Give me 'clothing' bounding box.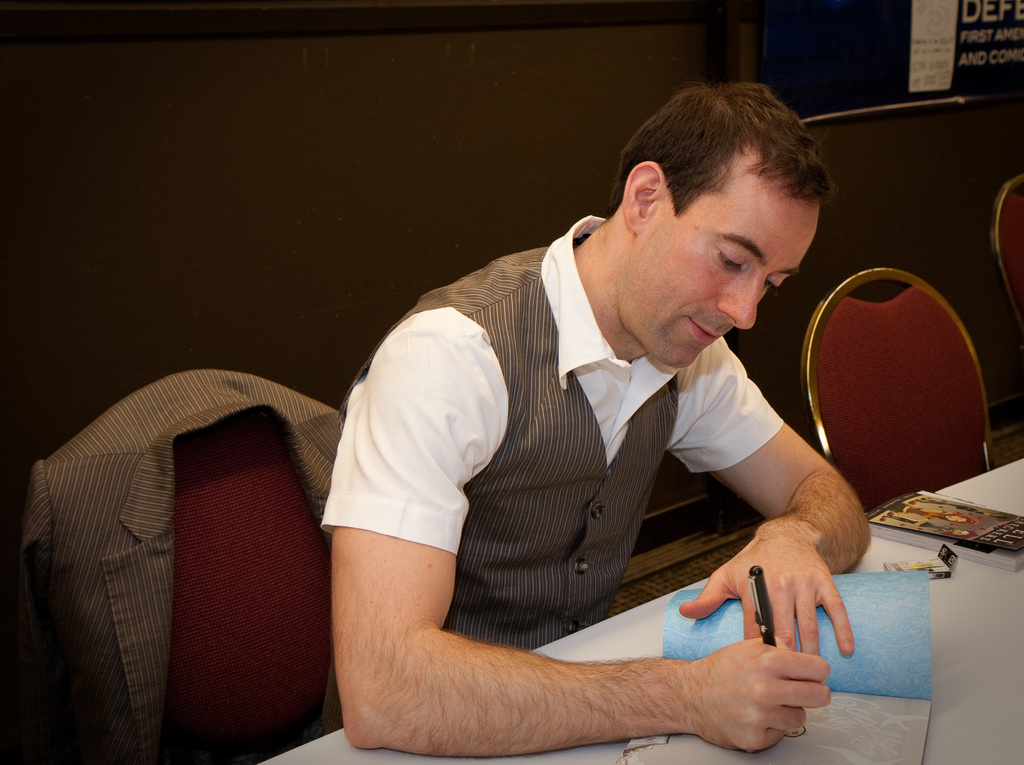
[308,213,786,739].
